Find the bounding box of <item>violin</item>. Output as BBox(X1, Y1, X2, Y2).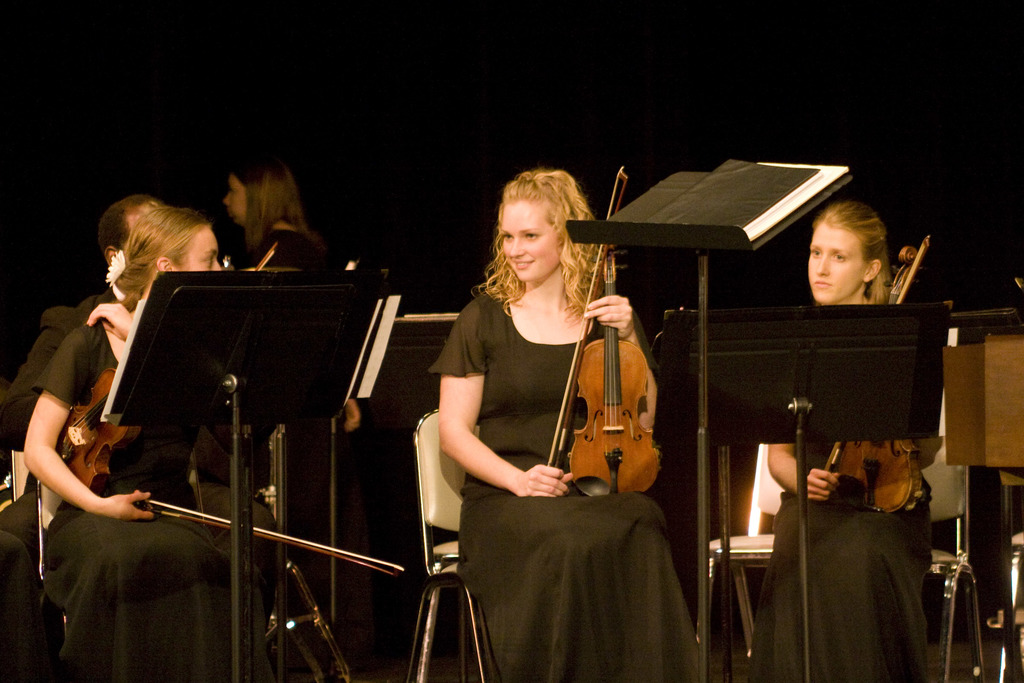
BBox(815, 229, 947, 512).
